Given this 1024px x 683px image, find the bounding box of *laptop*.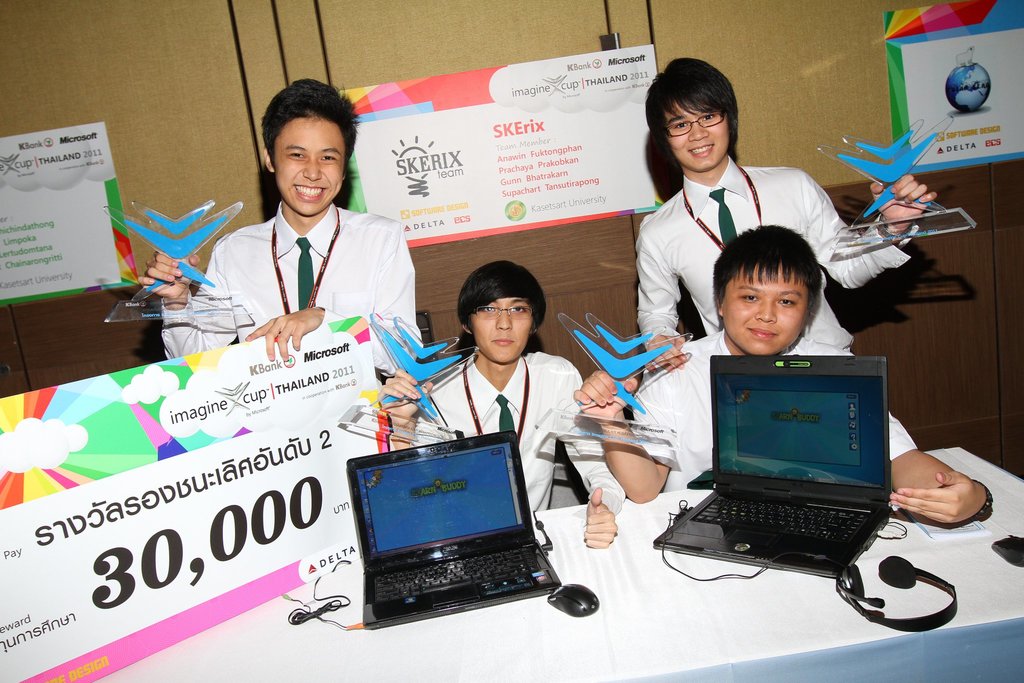
left=678, top=348, right=908, bottom=602.
